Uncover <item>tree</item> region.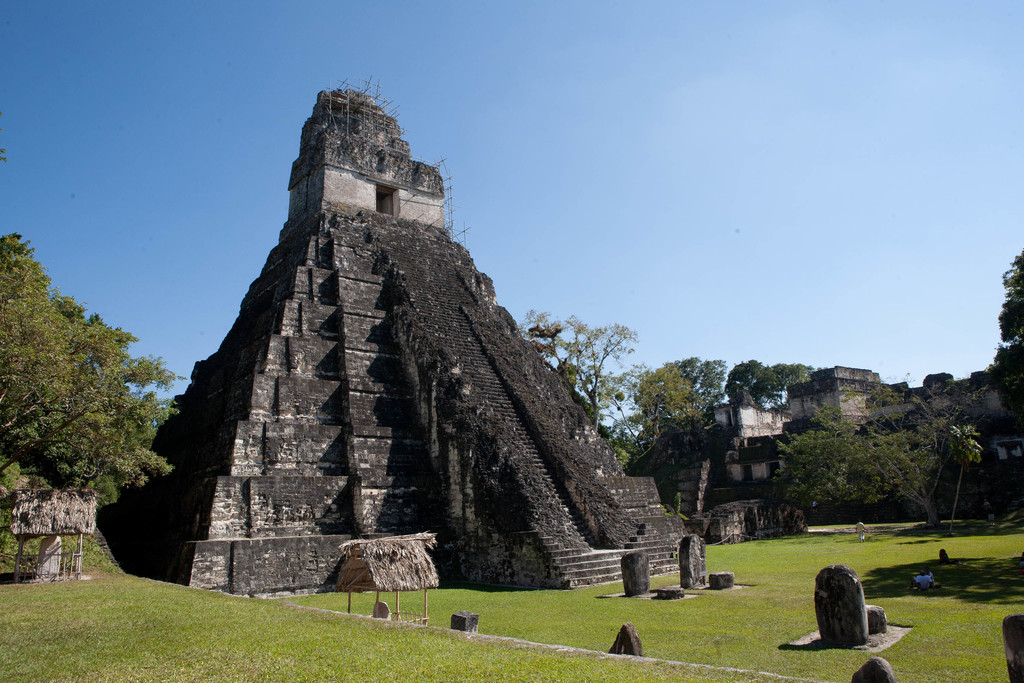
Uncovered: locate(938, 422, 989, 531).
